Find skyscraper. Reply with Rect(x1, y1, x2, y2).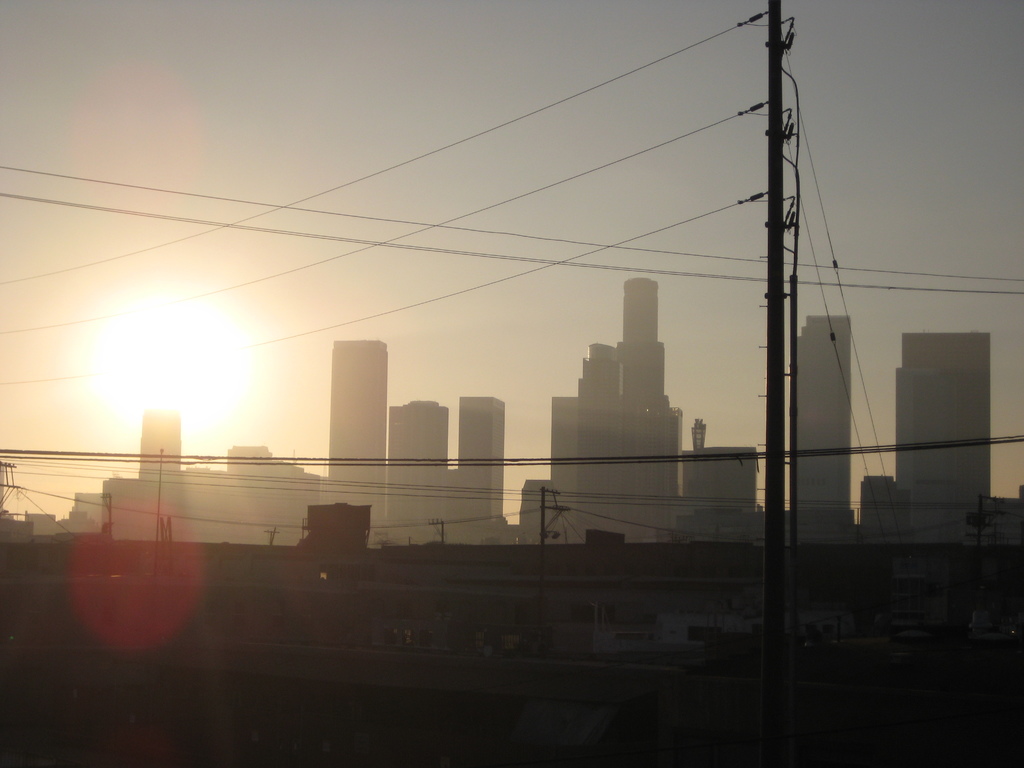
Rect(447, 393, 499, 537).
